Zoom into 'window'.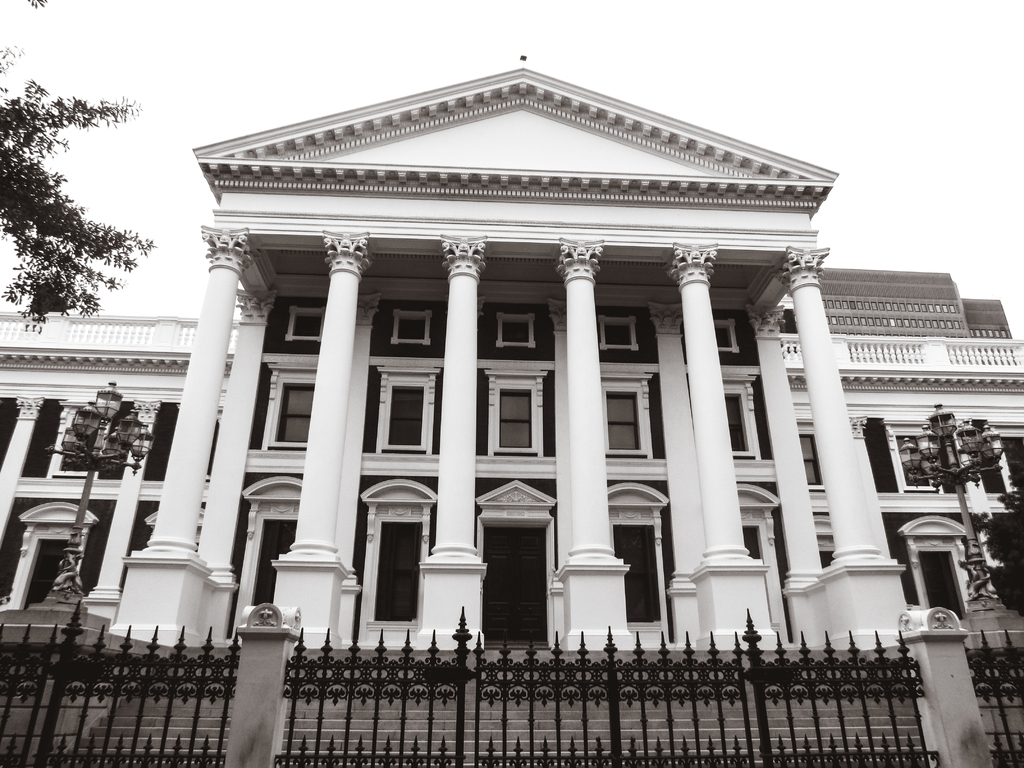
Zoom target: 385, 308, 429, 345.
